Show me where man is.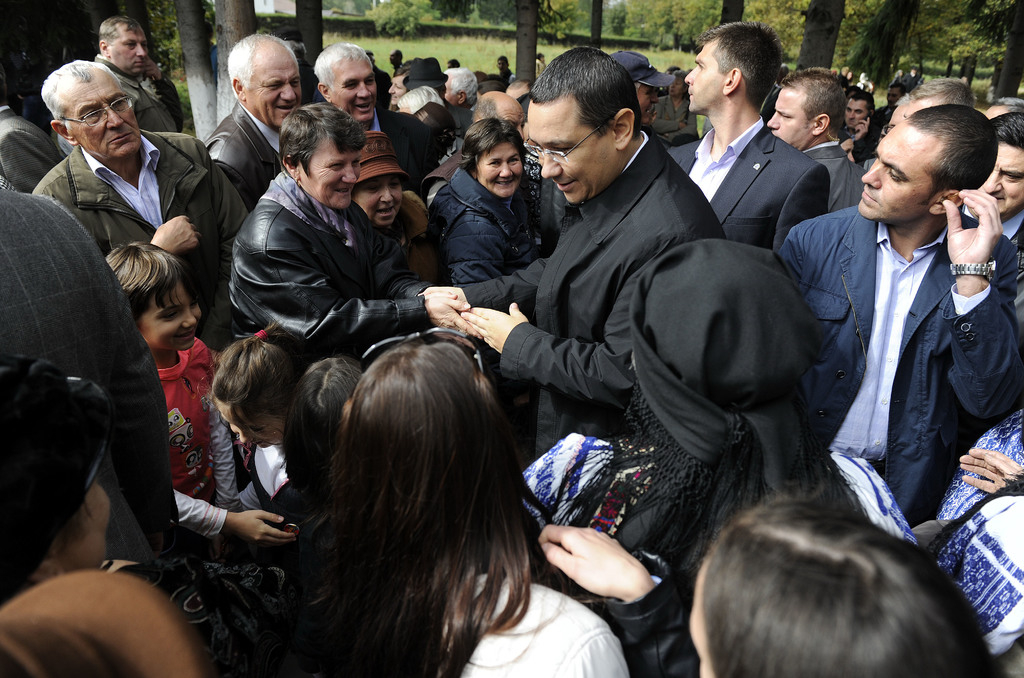
man is at 31, 63, 246, 352.
